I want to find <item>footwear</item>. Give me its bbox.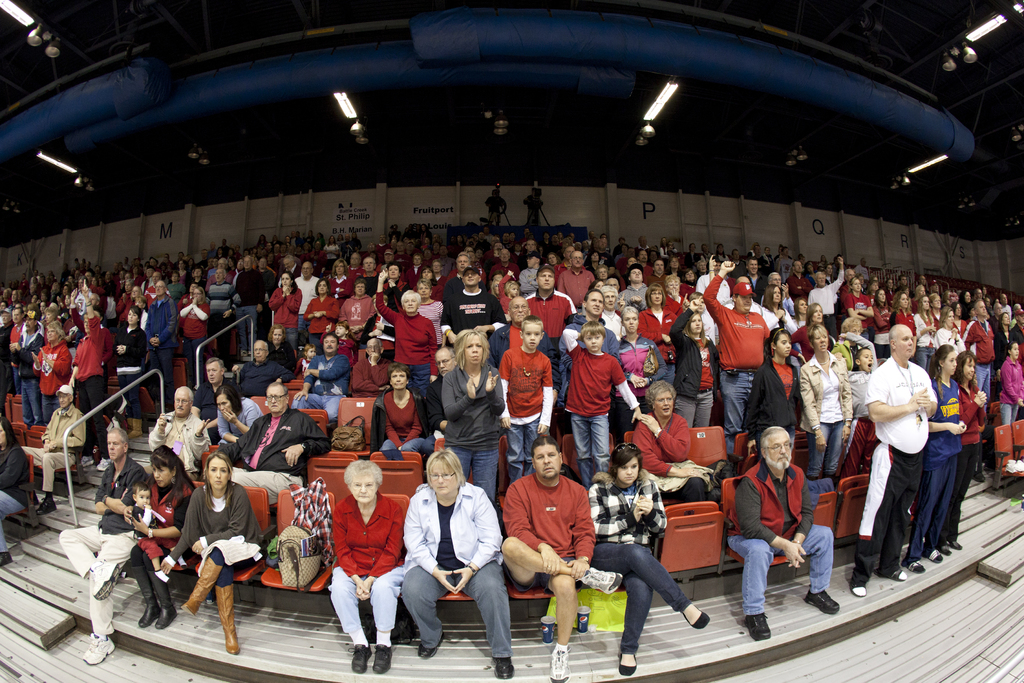
box(211, 583, 239, 654).
